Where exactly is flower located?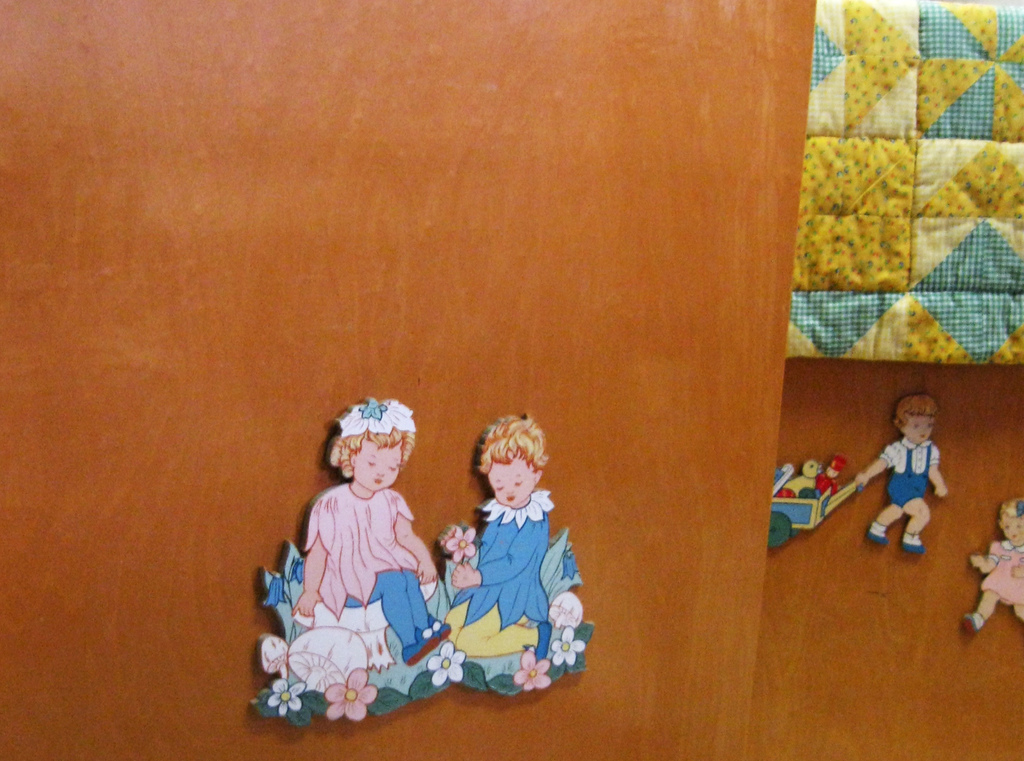
Its bounding box is x1=516, y1=648, x2=553, y2=690.
